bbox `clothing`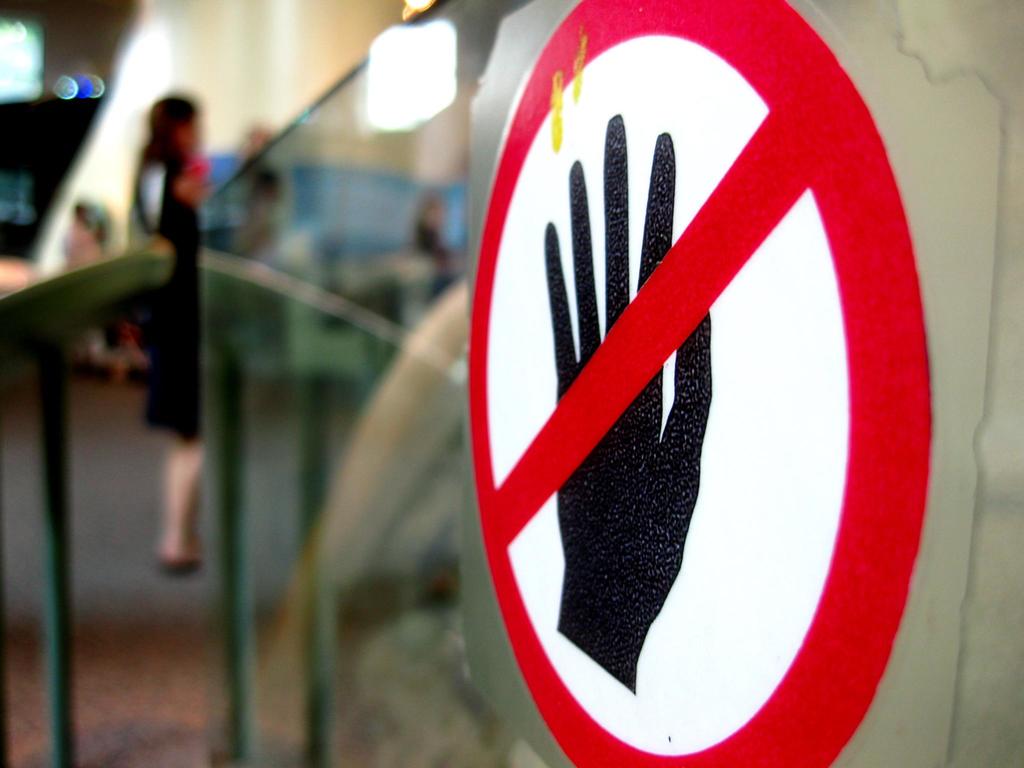
Rect(136, 164, 198, 442)
